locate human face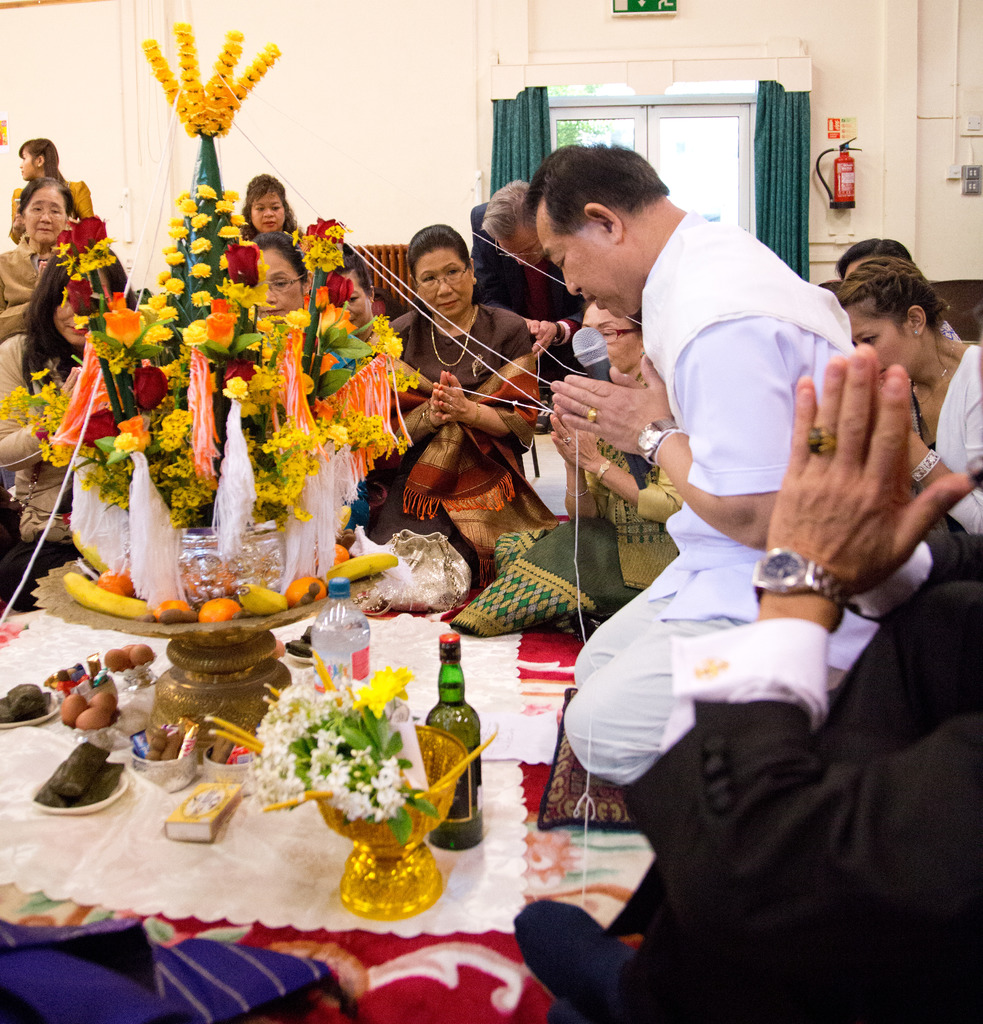
select_region(60, 260, 112, 342)
